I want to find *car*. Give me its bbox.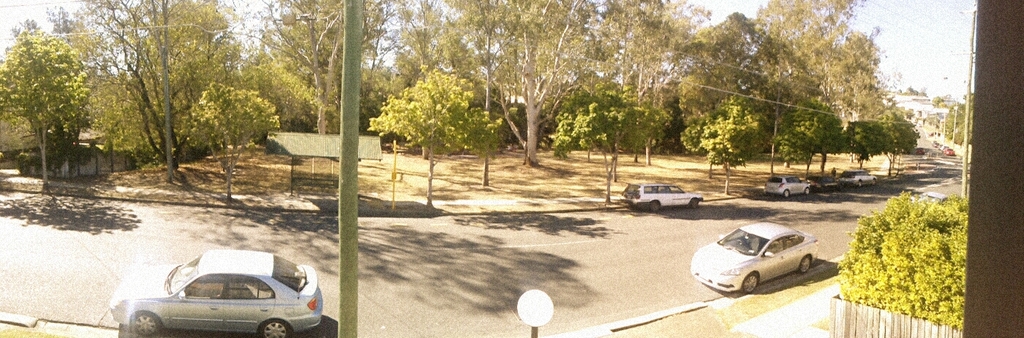
{"left": 816, "top": 175, "right": 838, "bottom": 192}.
